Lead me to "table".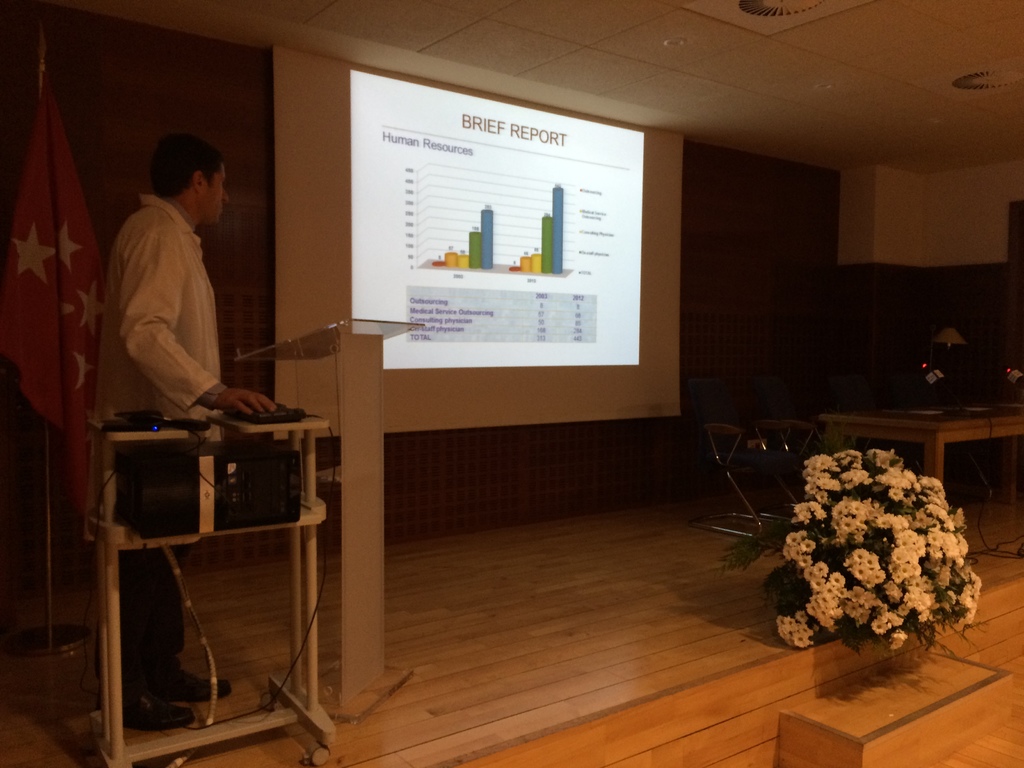
Lead to <bbox>274, 278, 546, 734</bbox>.
